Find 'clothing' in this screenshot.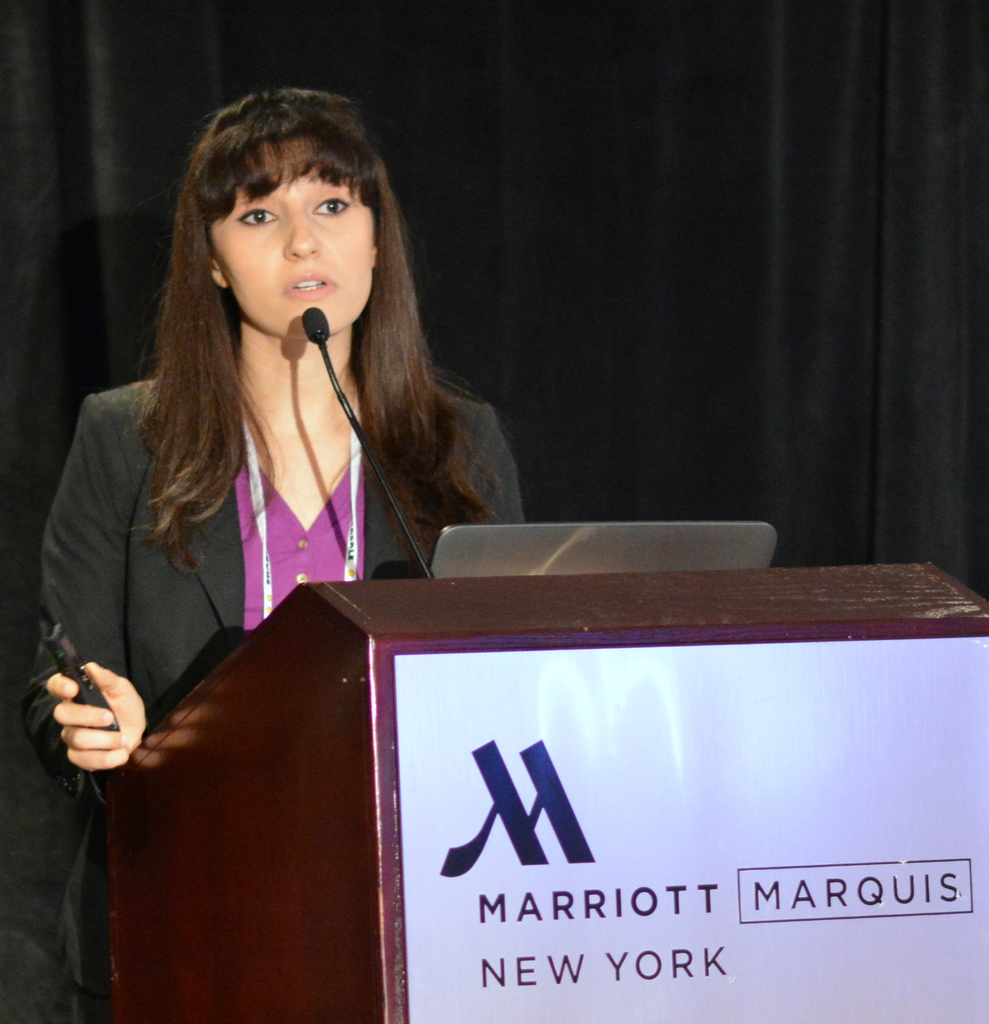
The bounding box for 'clothing' is x1=19 y1=325 x2=565 y2=838.
